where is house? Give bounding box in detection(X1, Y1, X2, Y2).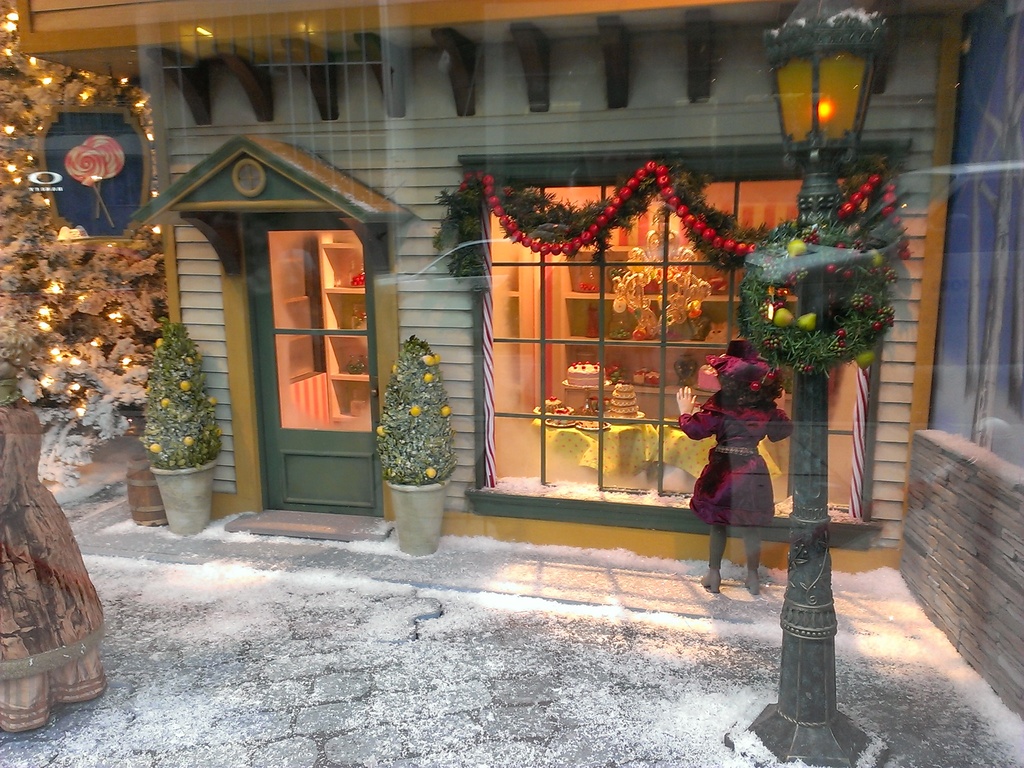
detection(19, 0, 1023, 699).
